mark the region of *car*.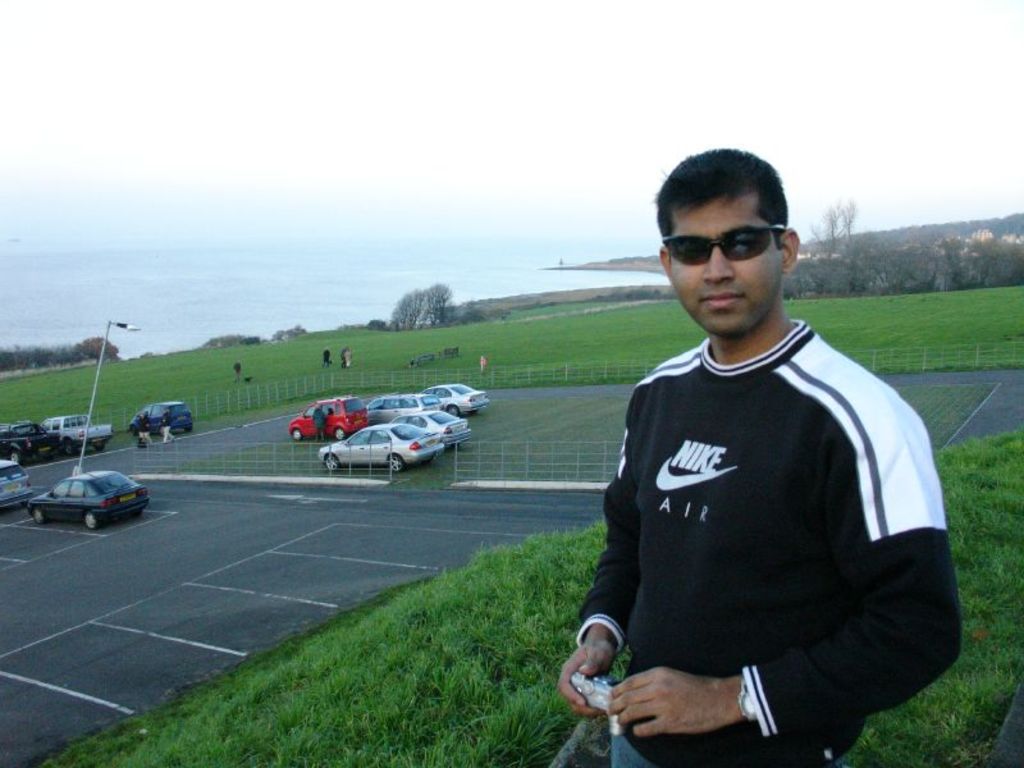
Region: x1=0 y1=461 x2=35 y2=509.
